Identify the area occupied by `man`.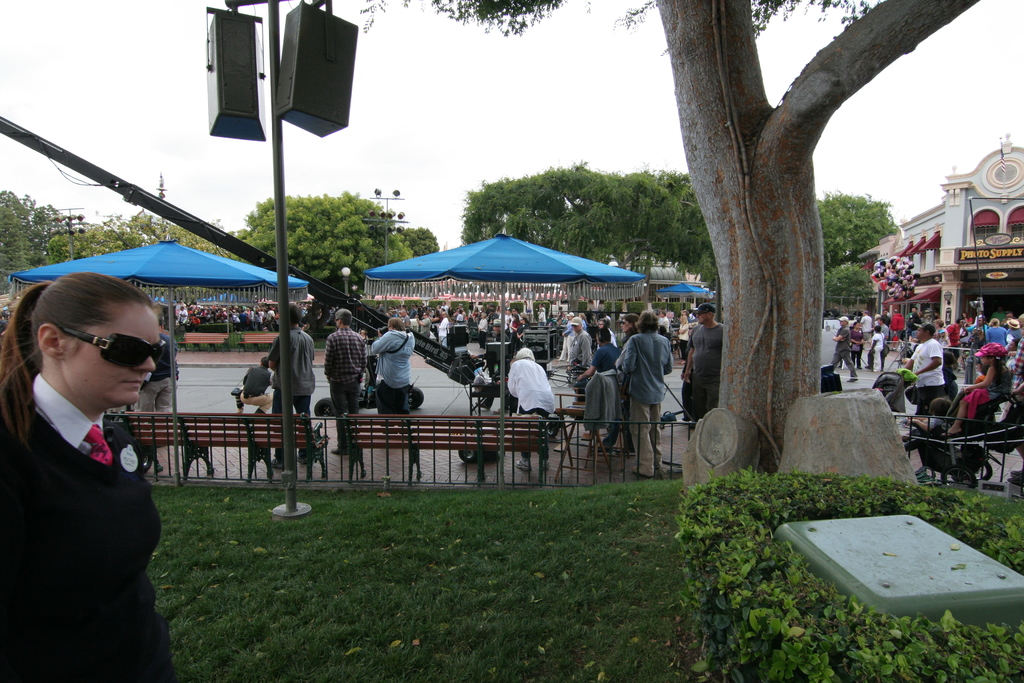
Area: {"left": 862, "top": 316, "right": 890, "bottom": 371}.
